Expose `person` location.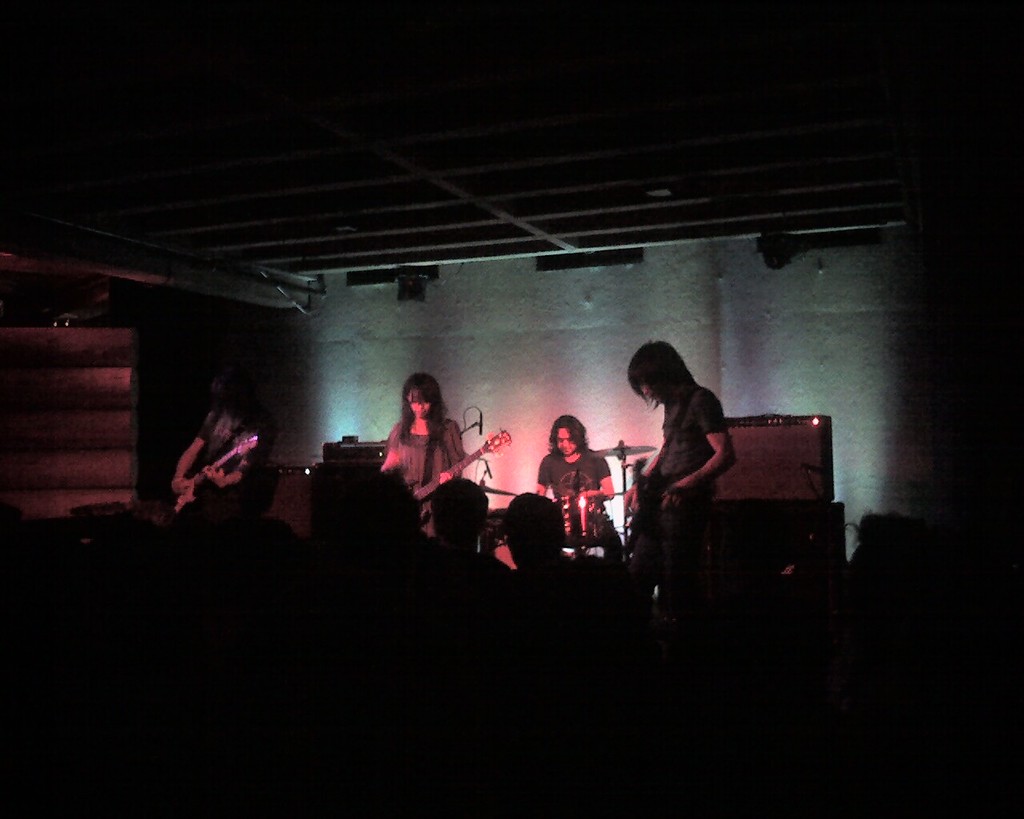
Exposed at [623, 335, 740, 629].
